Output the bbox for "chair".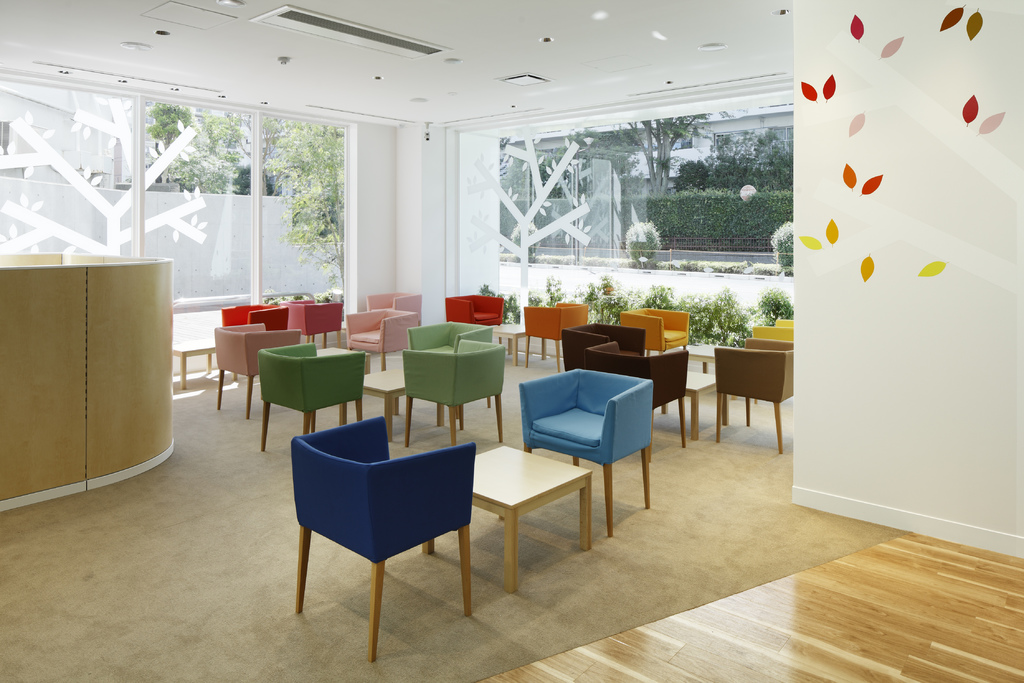
detection(285, 296, 346, 347).
